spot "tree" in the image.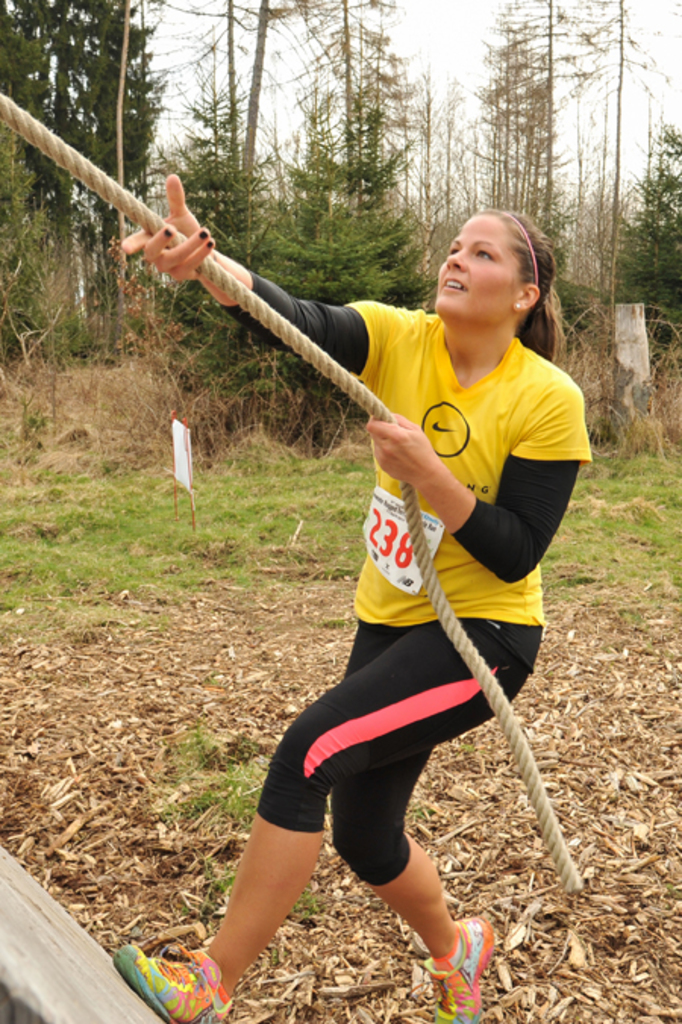
"tree" found at (left=129, top=0, right=280, bottom=403).
